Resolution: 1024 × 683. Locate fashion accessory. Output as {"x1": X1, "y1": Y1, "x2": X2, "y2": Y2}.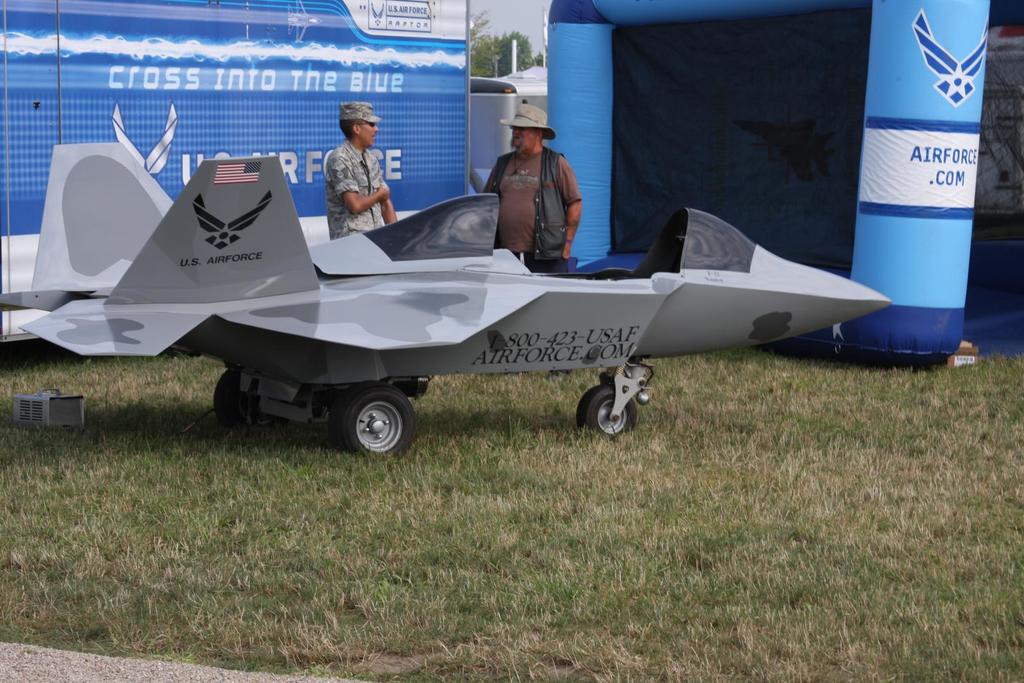
{"x1": 501, "y1": 106, "x2": 554, "y2": 142}.
